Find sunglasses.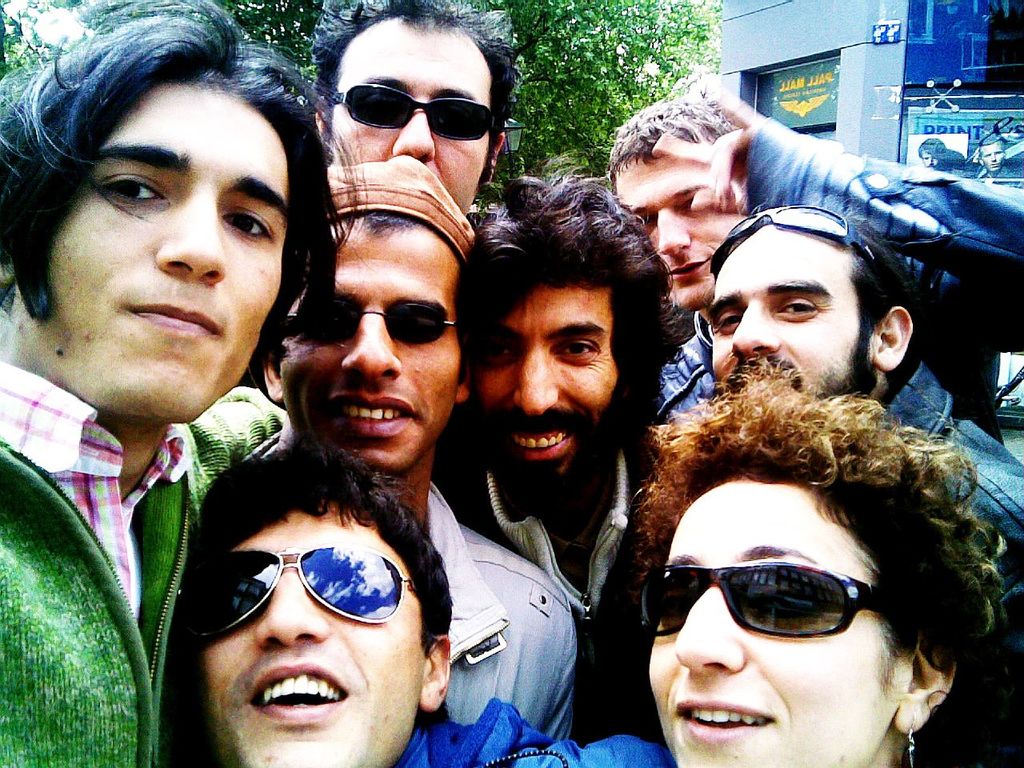
l=709, t=202, r=897, b=306.
